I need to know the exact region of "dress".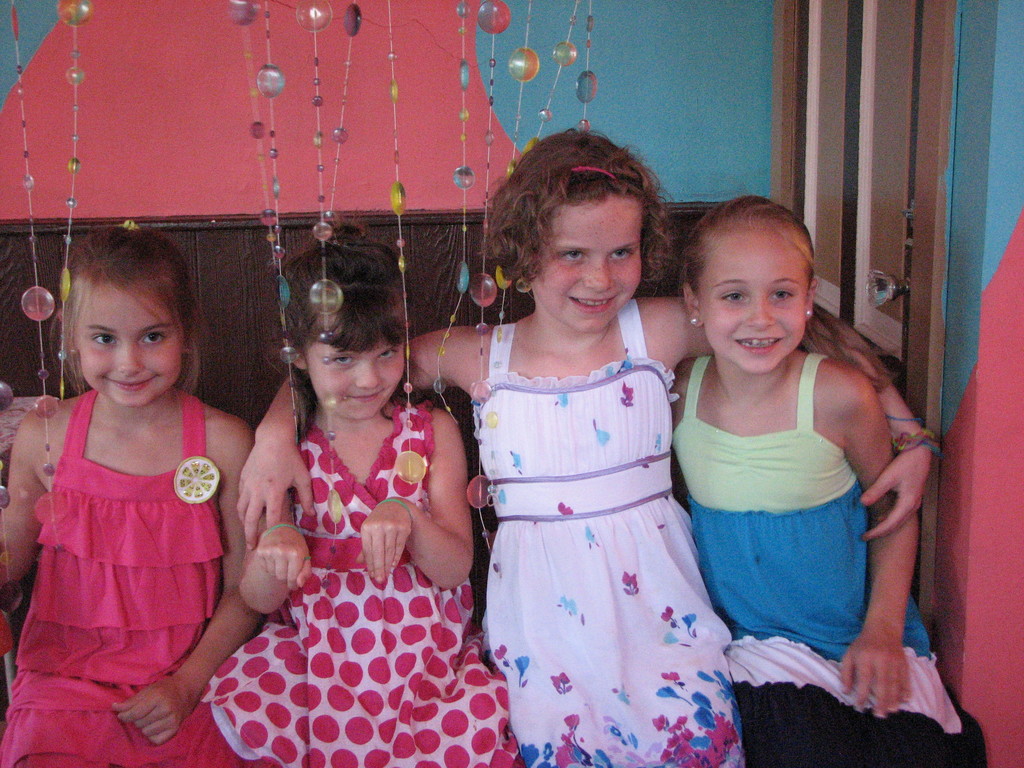
Region: rect(198, 398, 516, 767).
